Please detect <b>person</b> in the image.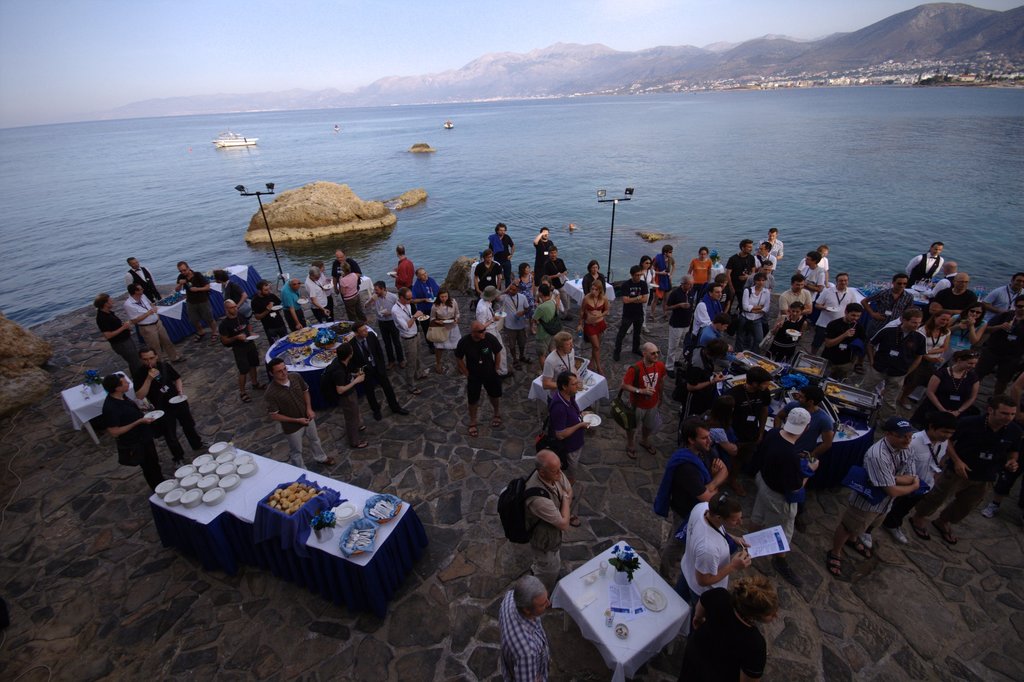
499,280,531,368.
